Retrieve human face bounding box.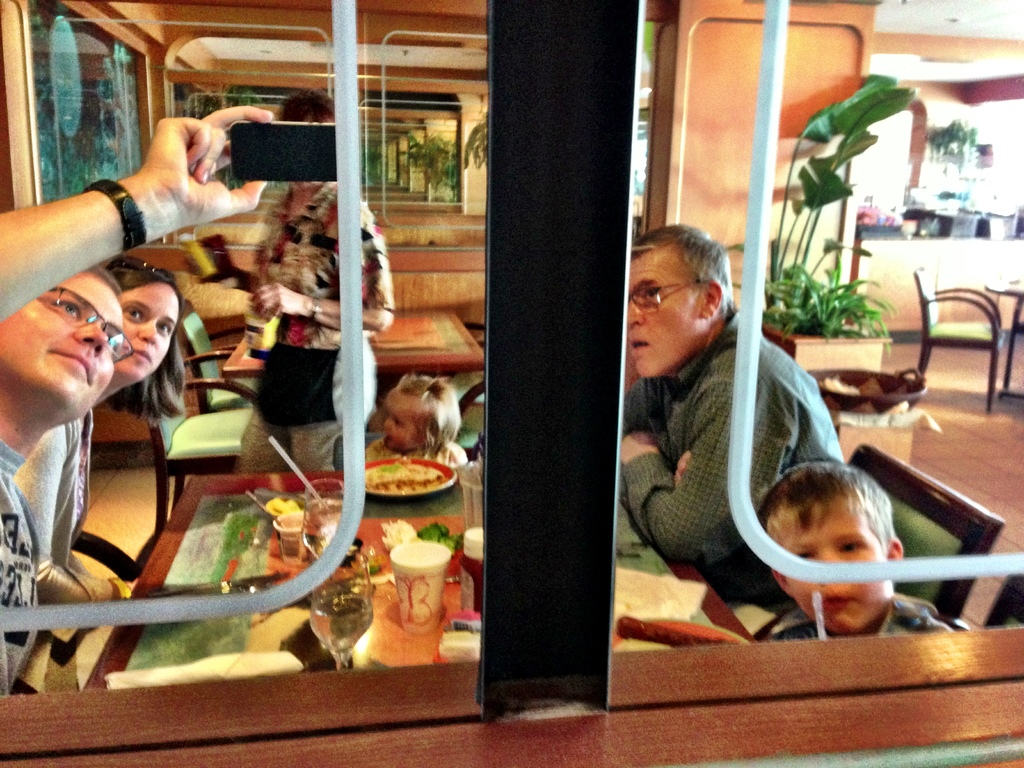
Bounding box: bbox=(0, 273, 122, 425).
